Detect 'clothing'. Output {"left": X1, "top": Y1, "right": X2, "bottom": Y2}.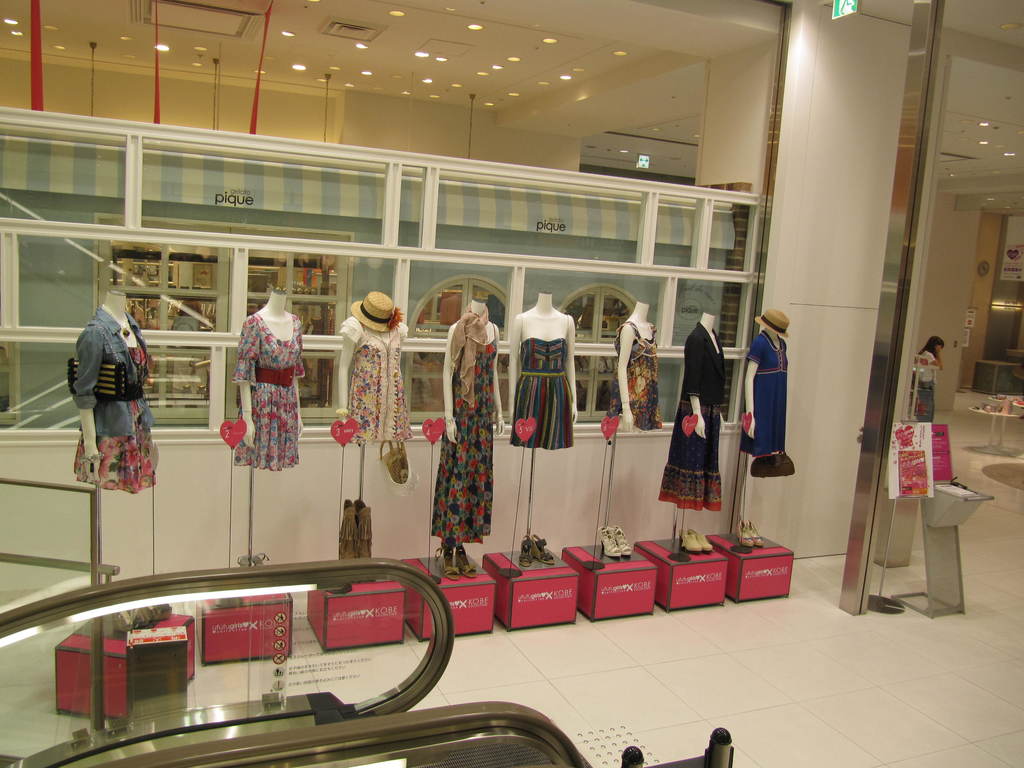
{"left": 747, "top": 332, "right": 783, "bottom": 462}.
